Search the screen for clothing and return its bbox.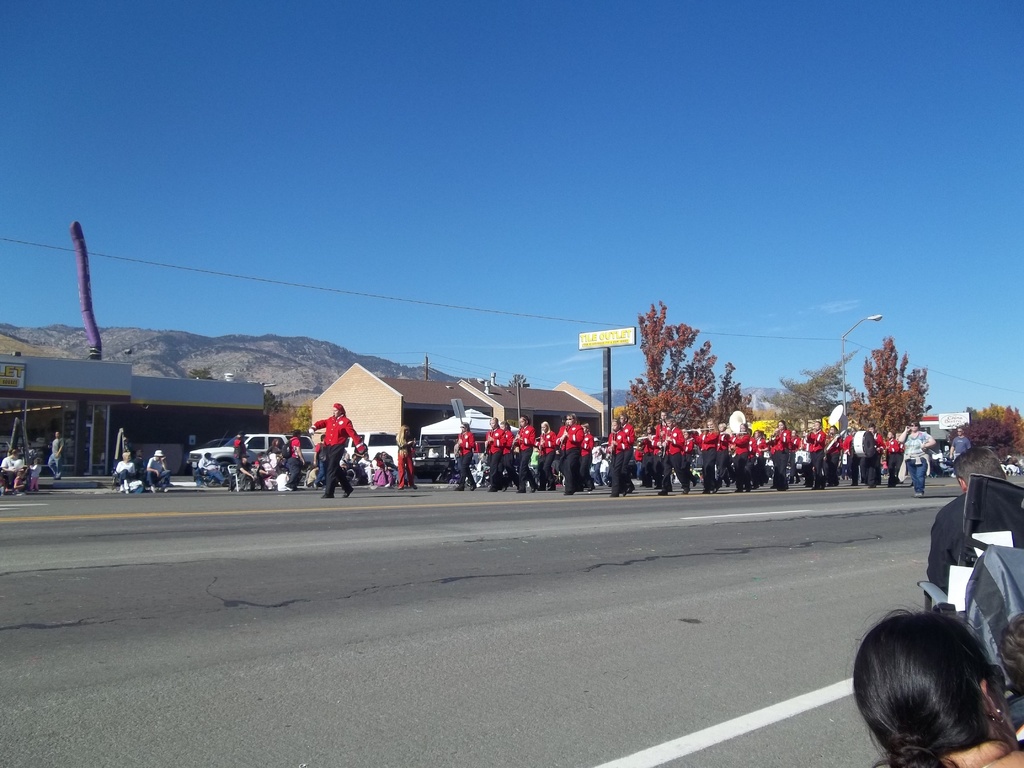
Found: <bbox>237, 437, 253, 486</bbox>.
